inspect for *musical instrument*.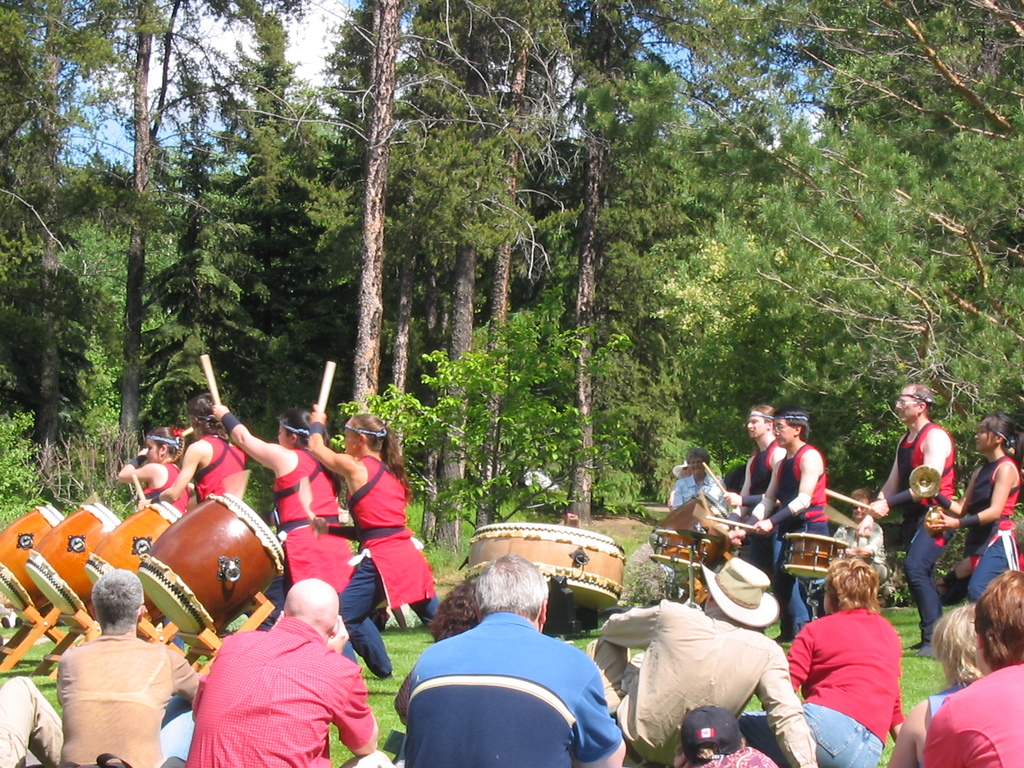
Inspection: x1=81, y1=495, x2=196, y2=634.
